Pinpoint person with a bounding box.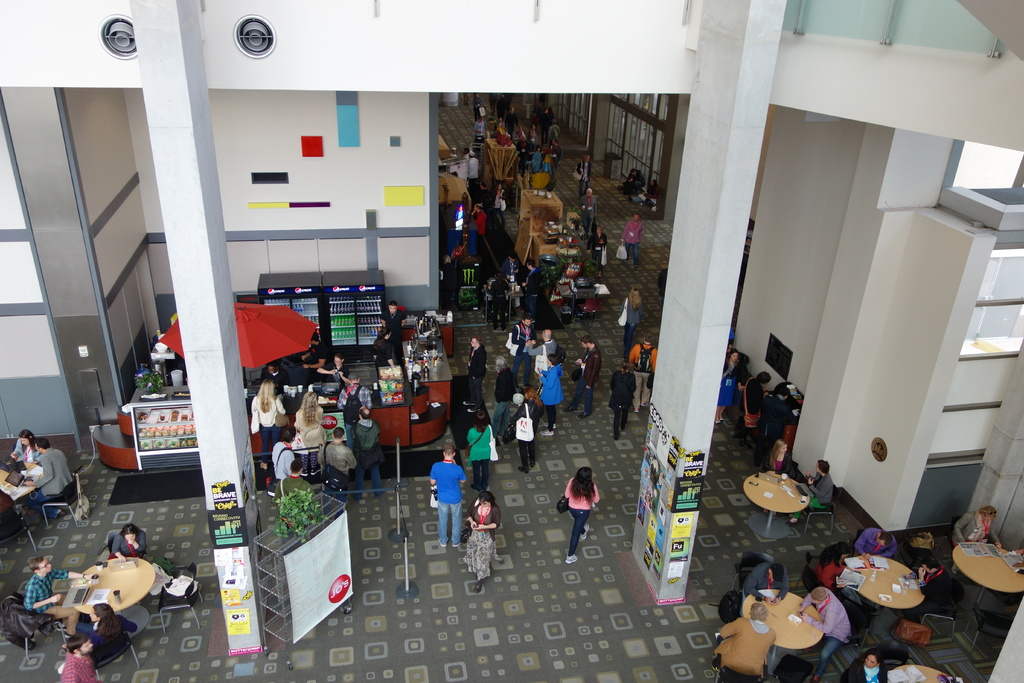
[369, 330, 396, 365].
